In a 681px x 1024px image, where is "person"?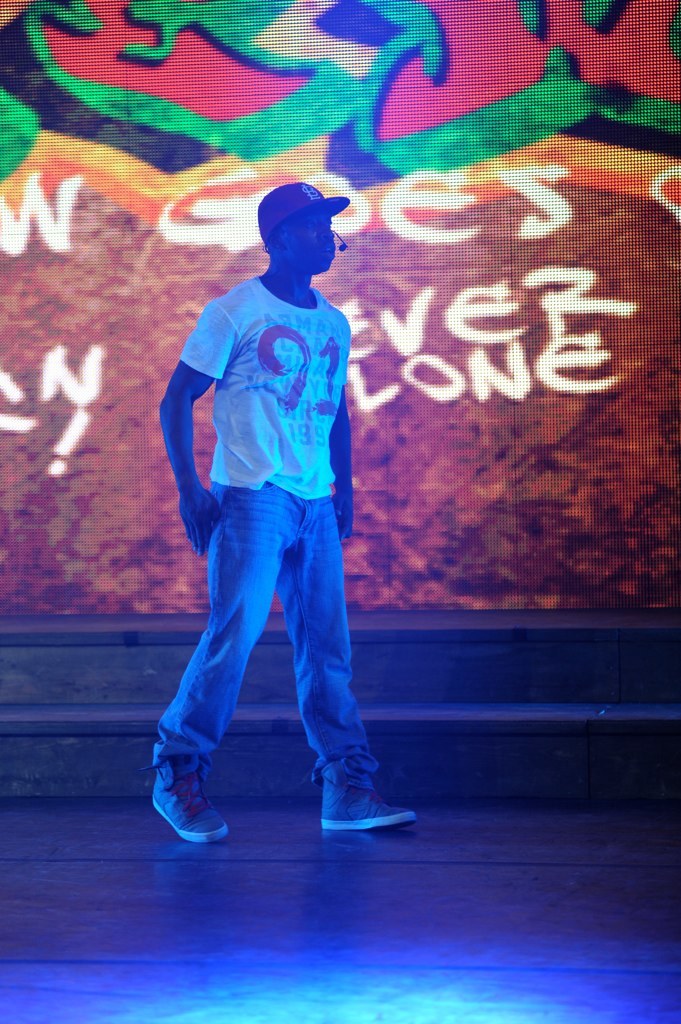
{"x1": 158, "y1": 181, "x2": 420, "y2": 850}.
